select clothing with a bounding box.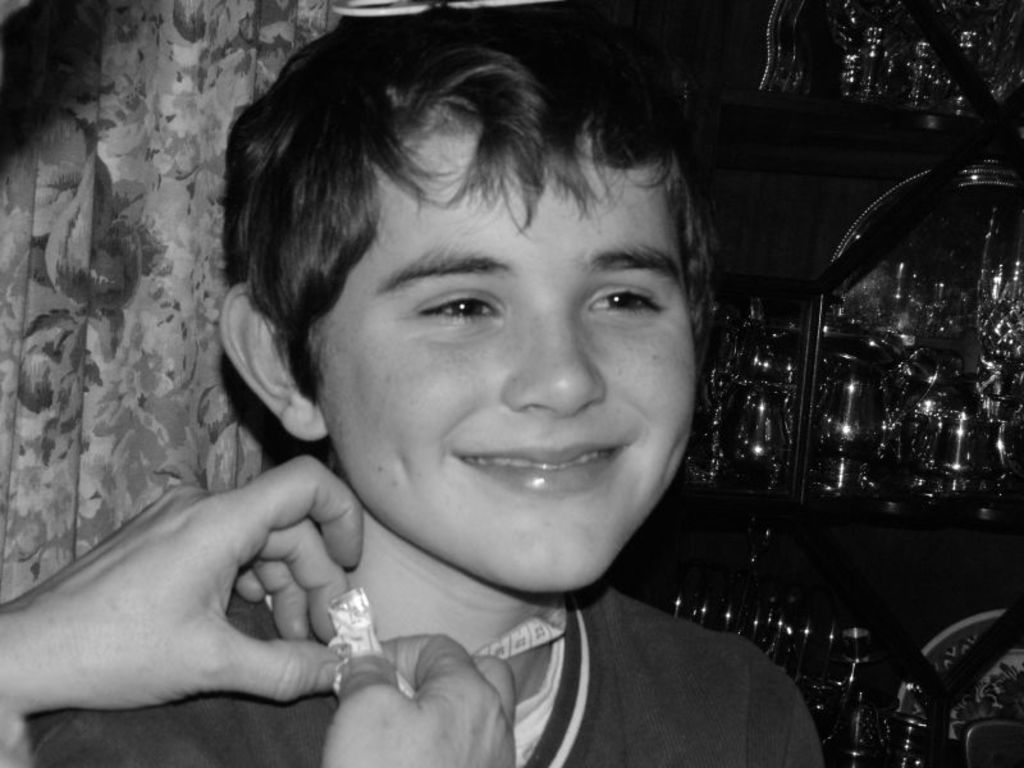
select_region(27, 579, 824, 767).
